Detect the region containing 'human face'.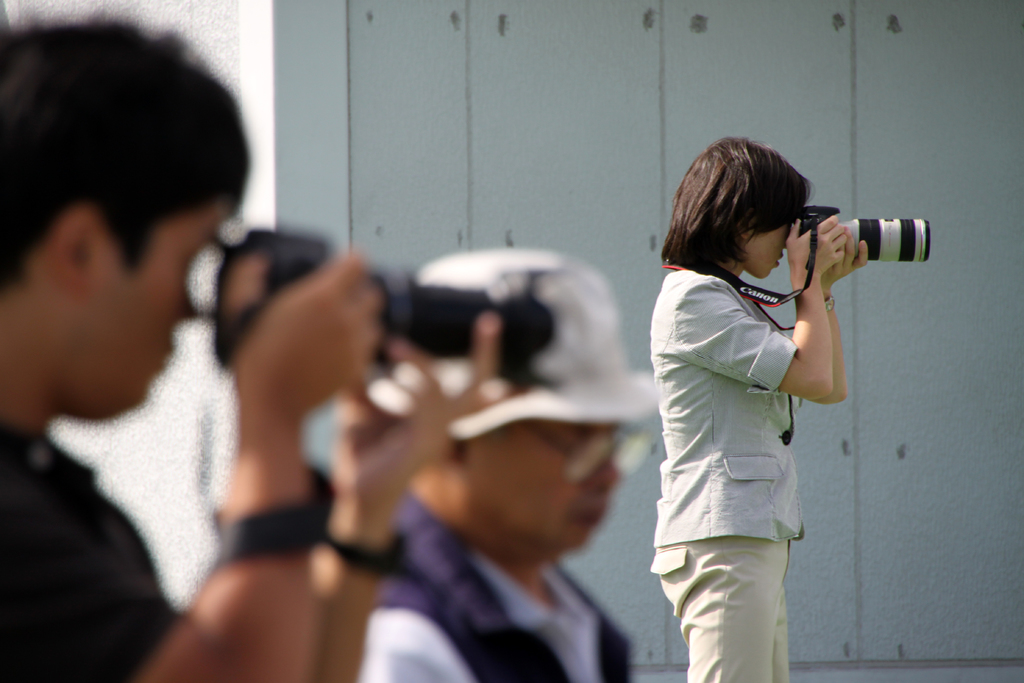
[106,204,221,418].
